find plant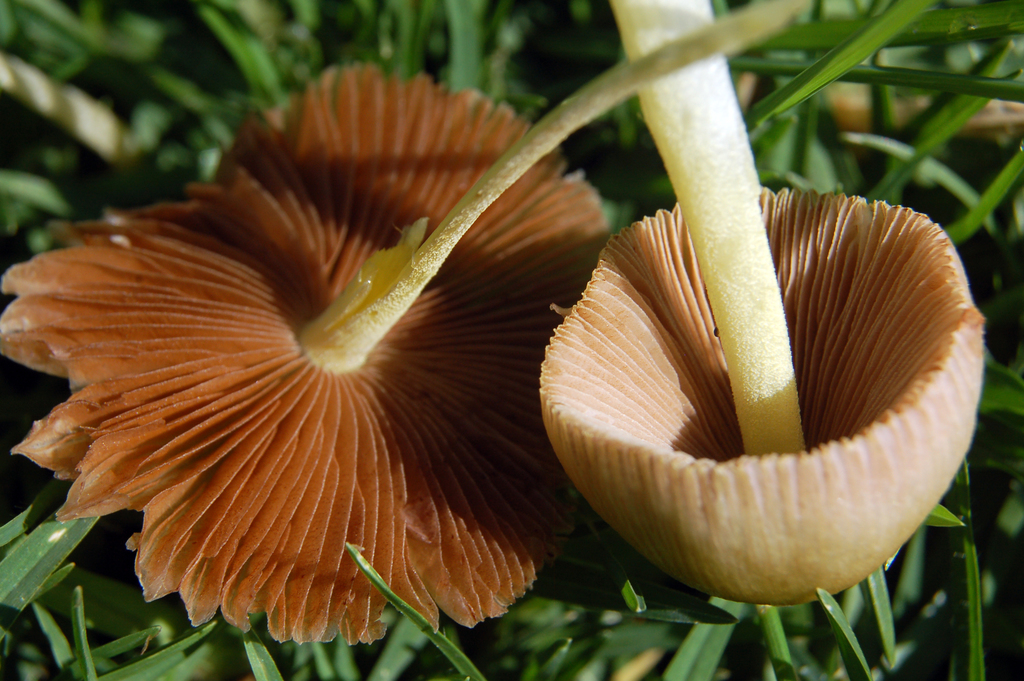
(0, 0, 1023, 680)
